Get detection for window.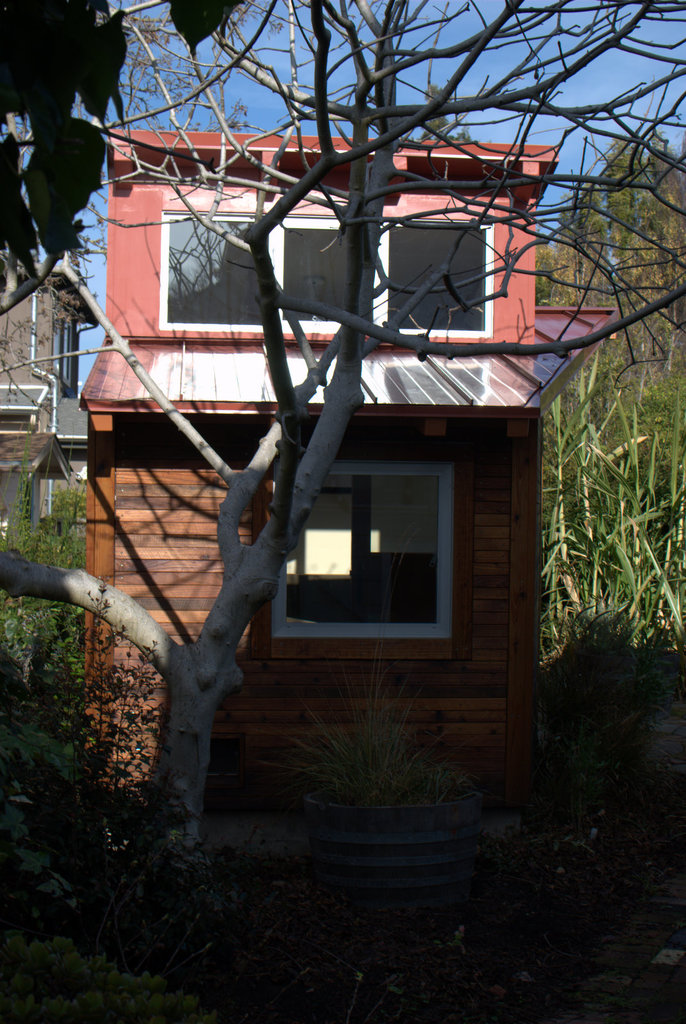
Detection: (x1=272, y1=465, x2=449, y2=638).
